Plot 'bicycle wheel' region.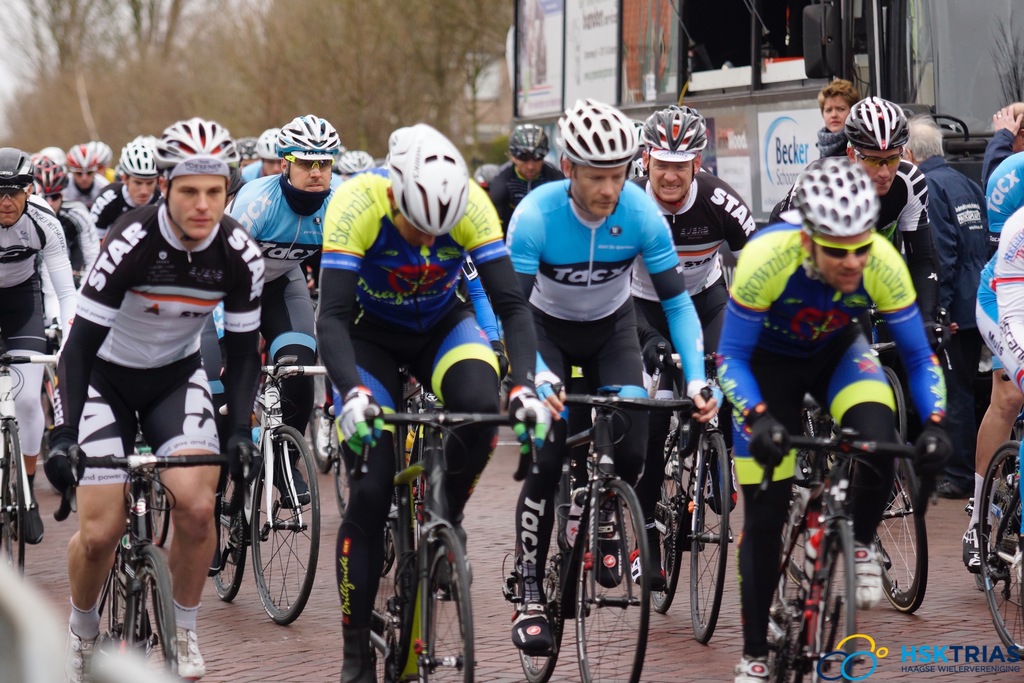
Plotted at [left=869, top=428, right=927, bottom=620].
